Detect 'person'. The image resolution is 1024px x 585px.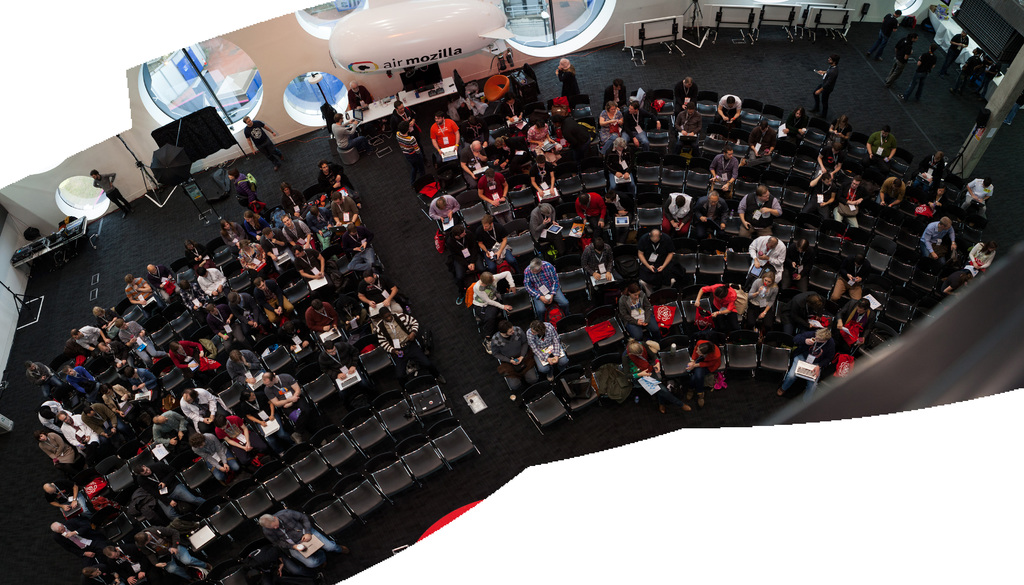
bbox=[309, 297, 344, 325].
